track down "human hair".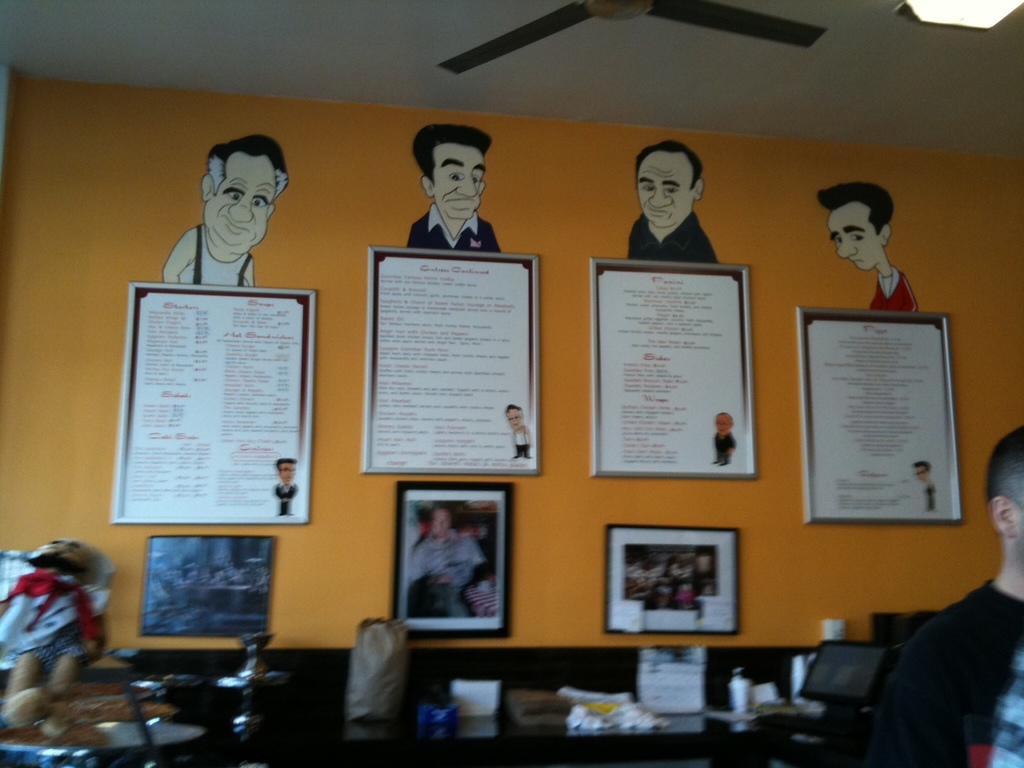
Tracked to (left=634, top=138, right=709, bottom=186).
